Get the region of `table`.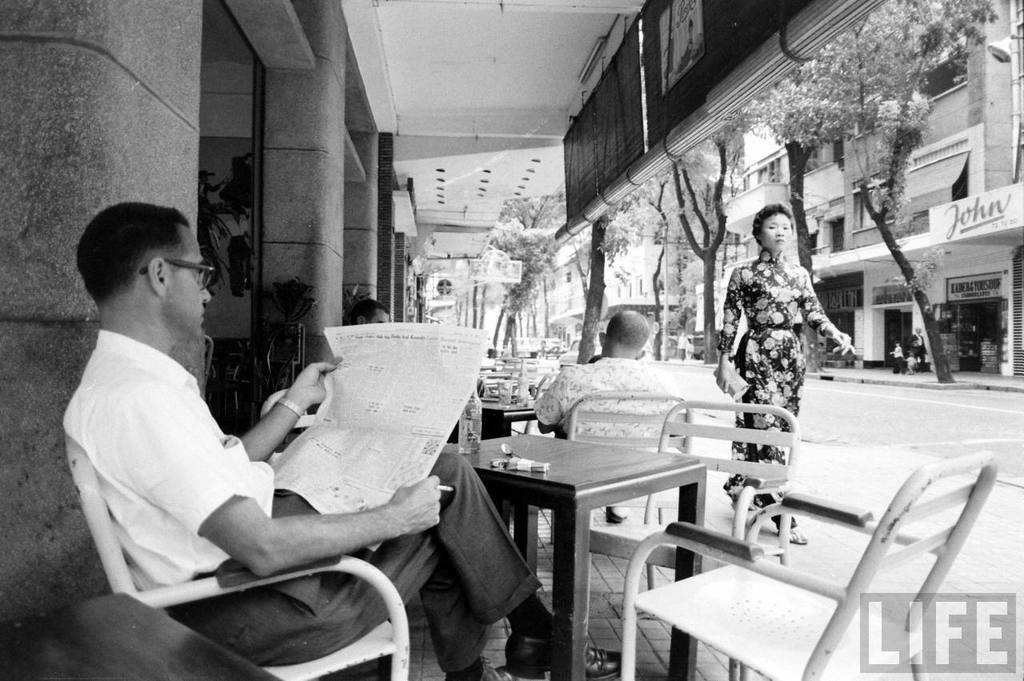
(left=381, top=427, right=743, bottom=659).
